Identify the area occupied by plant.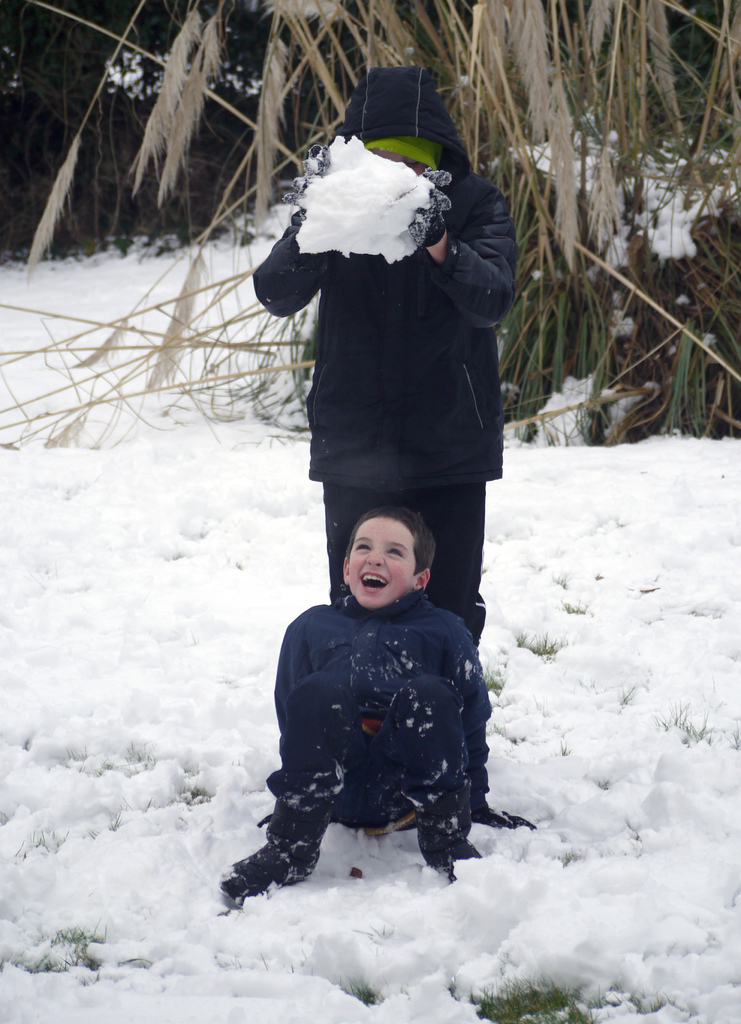
Area: 556:737:571:756.
